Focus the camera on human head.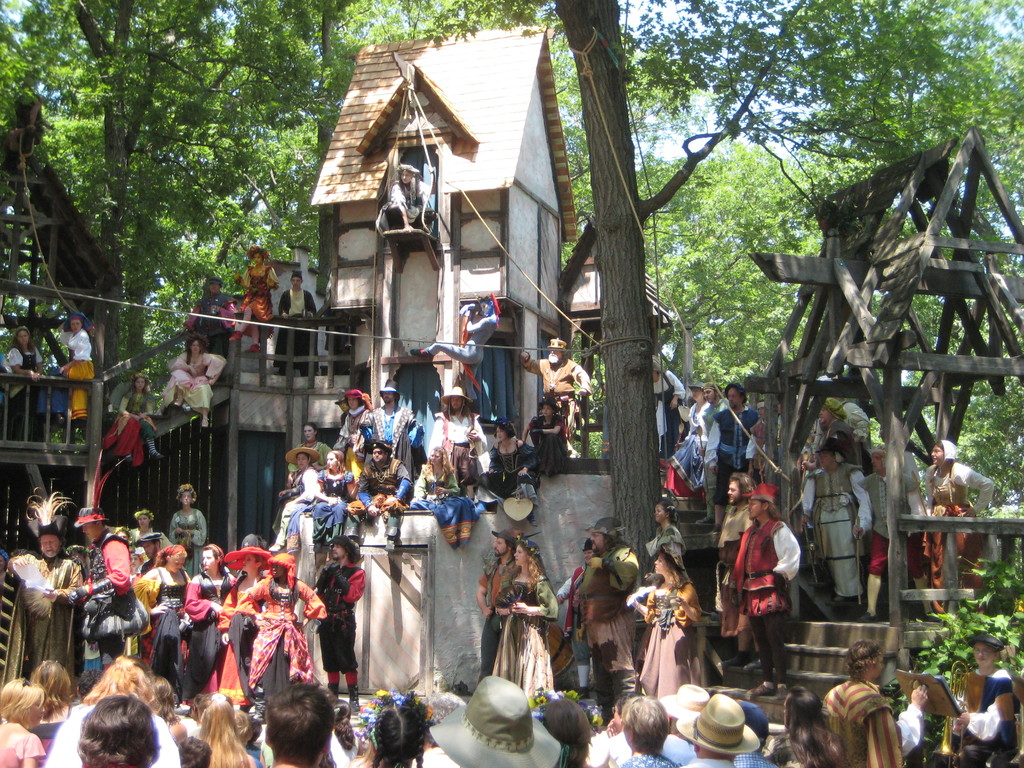
Focus region: [left=430, top=694, right=466, bottom=724].
